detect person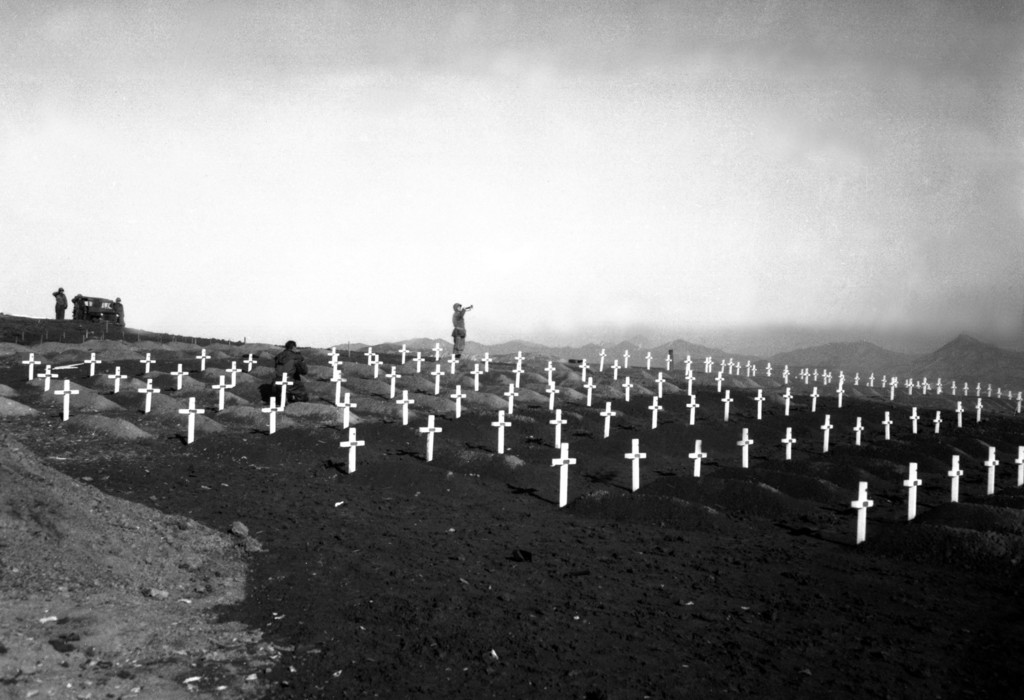
{"left": 113, "top": 293, "right": 129, "bottom": 322}
